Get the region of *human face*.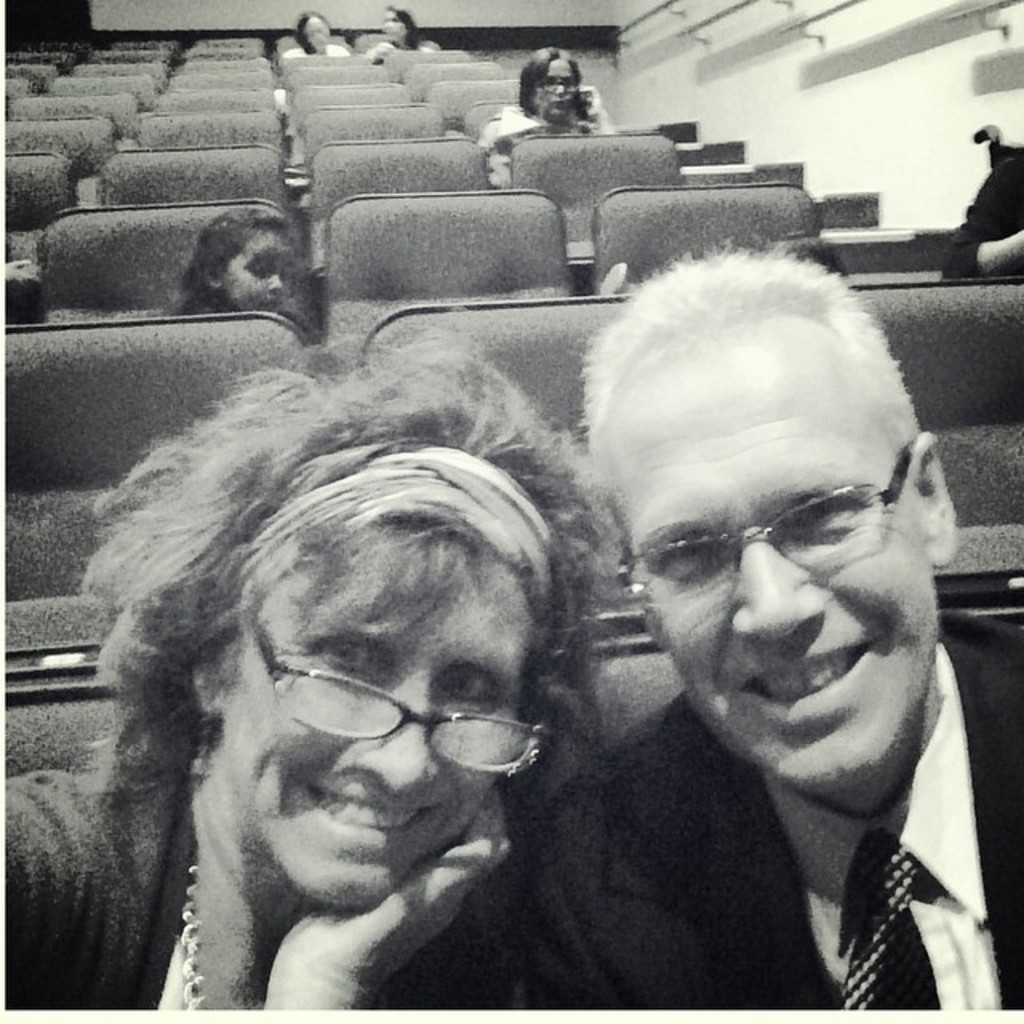
(603, 325, 936, 789).
